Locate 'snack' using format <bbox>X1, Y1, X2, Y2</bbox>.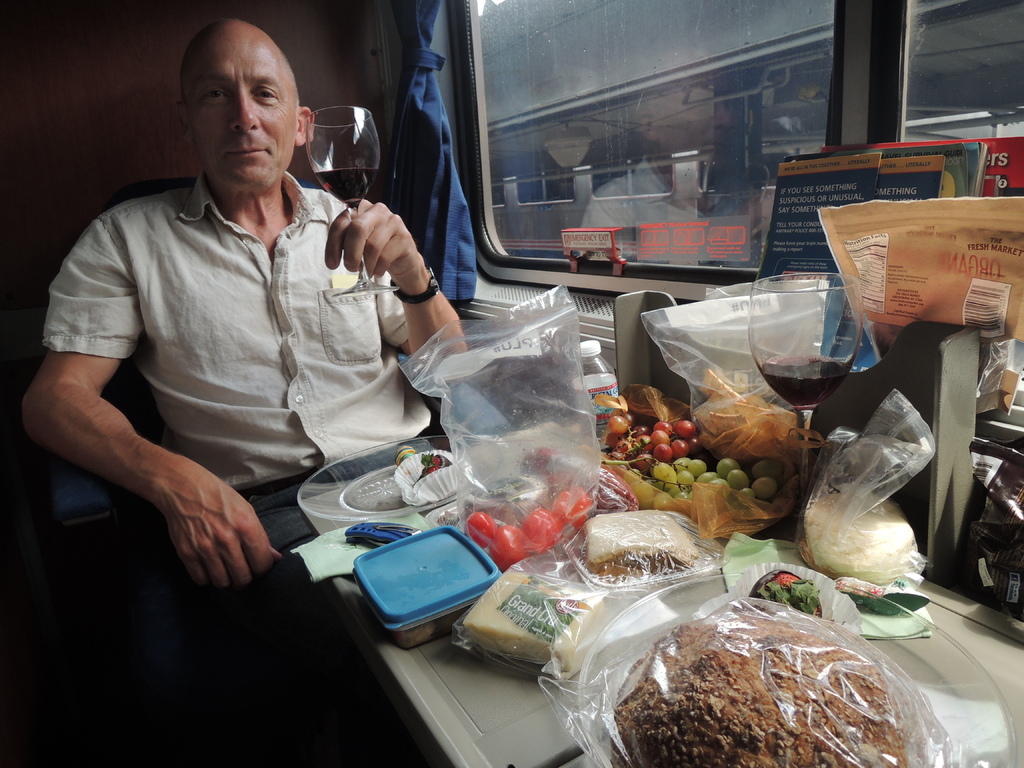
<bbox>644, 440, 781, 534</bbox>.
